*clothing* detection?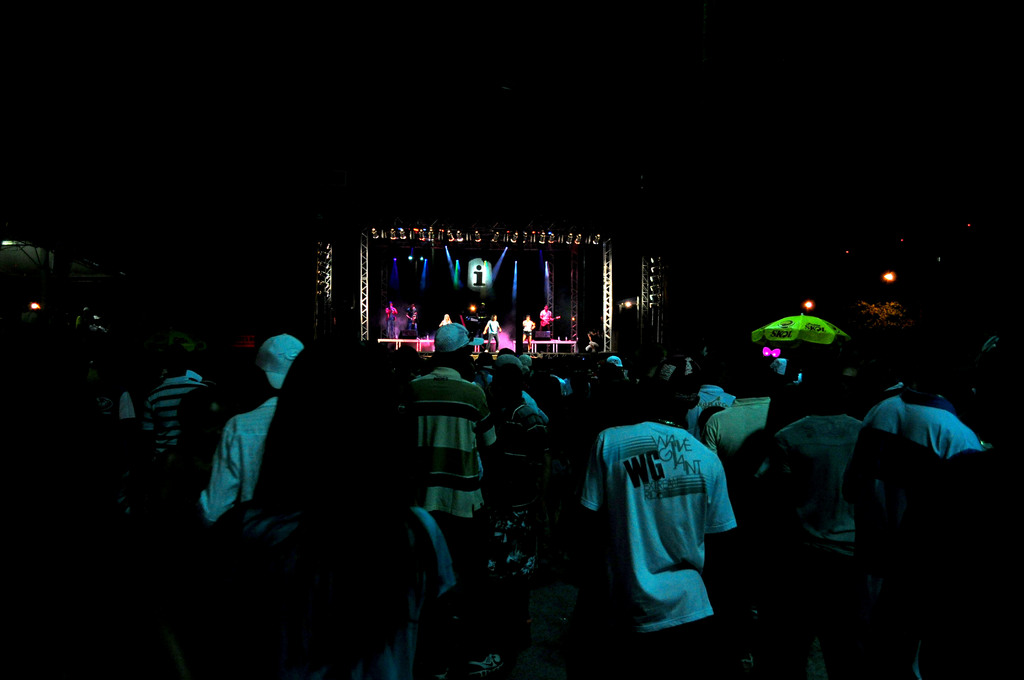
(493,400,557,592)
